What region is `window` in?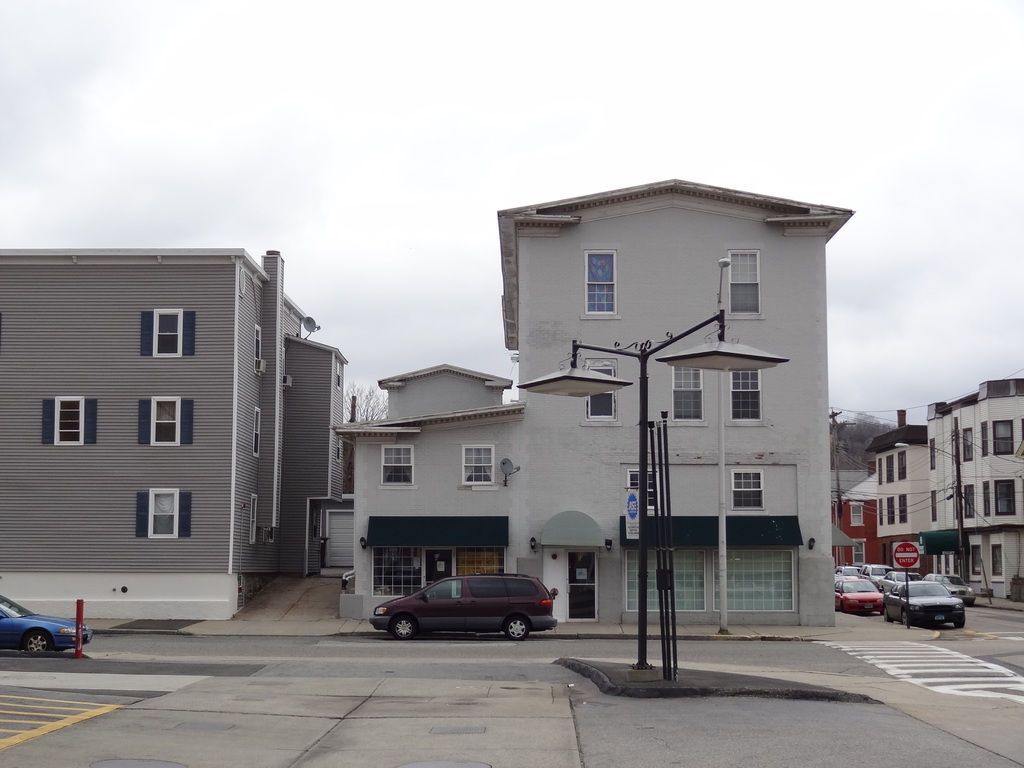
928/491/938/524.
